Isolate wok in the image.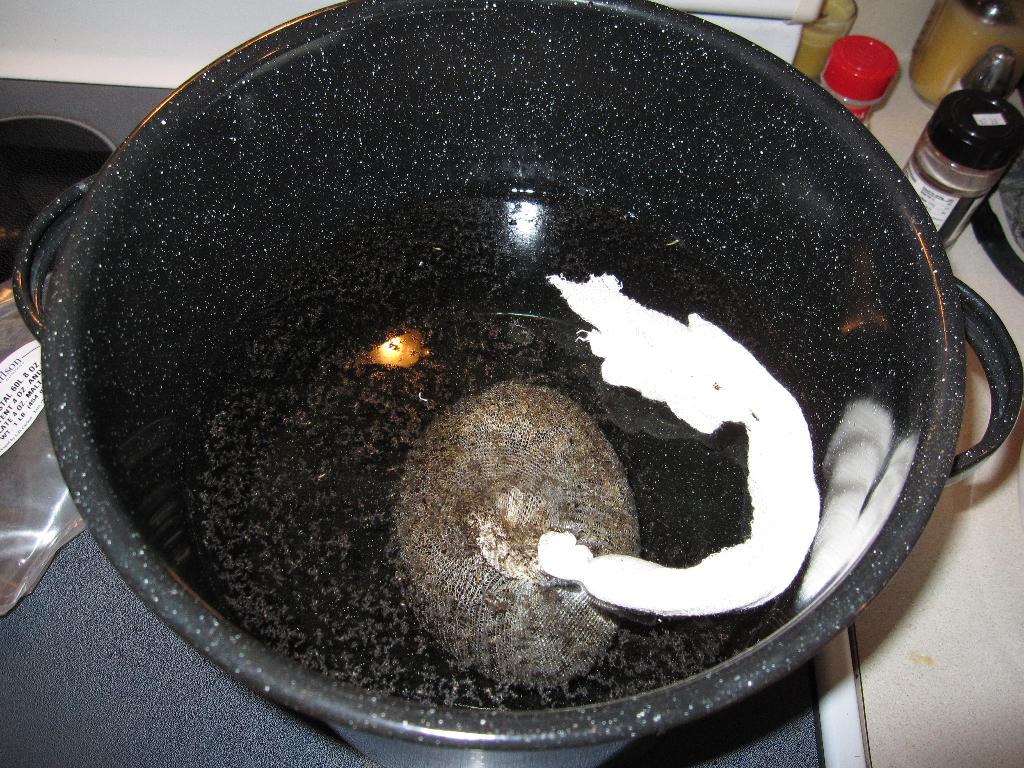
Isolated region: <region>8, 0, 988, 767</region>.
